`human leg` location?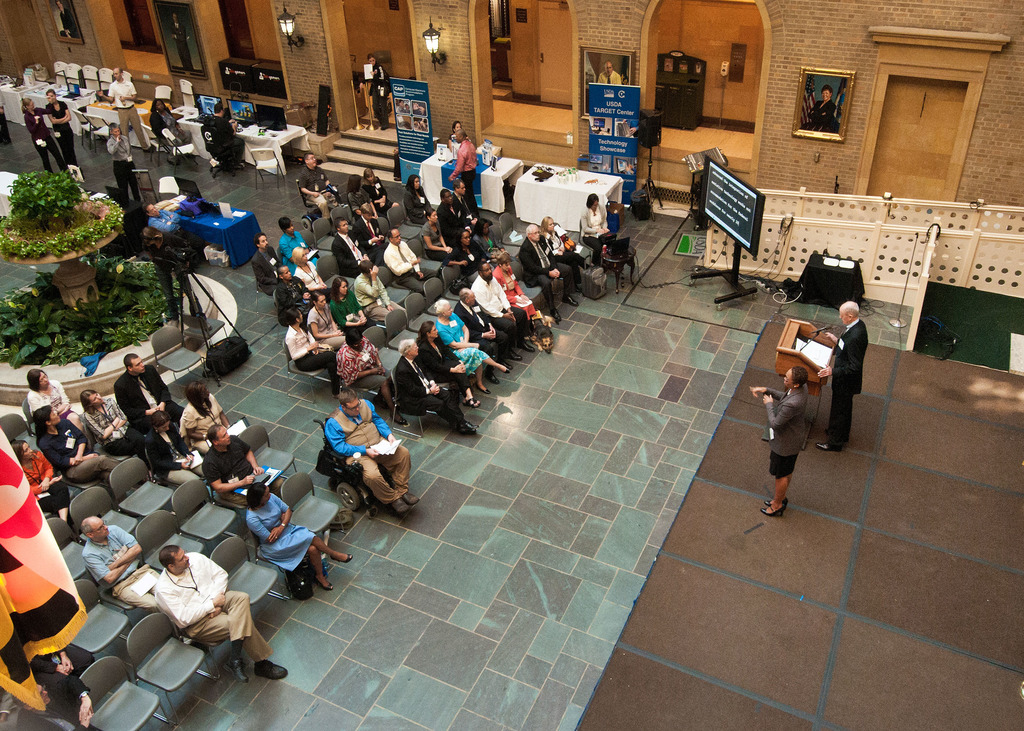
<bbox>220, 587, 254, 682</bbox>
